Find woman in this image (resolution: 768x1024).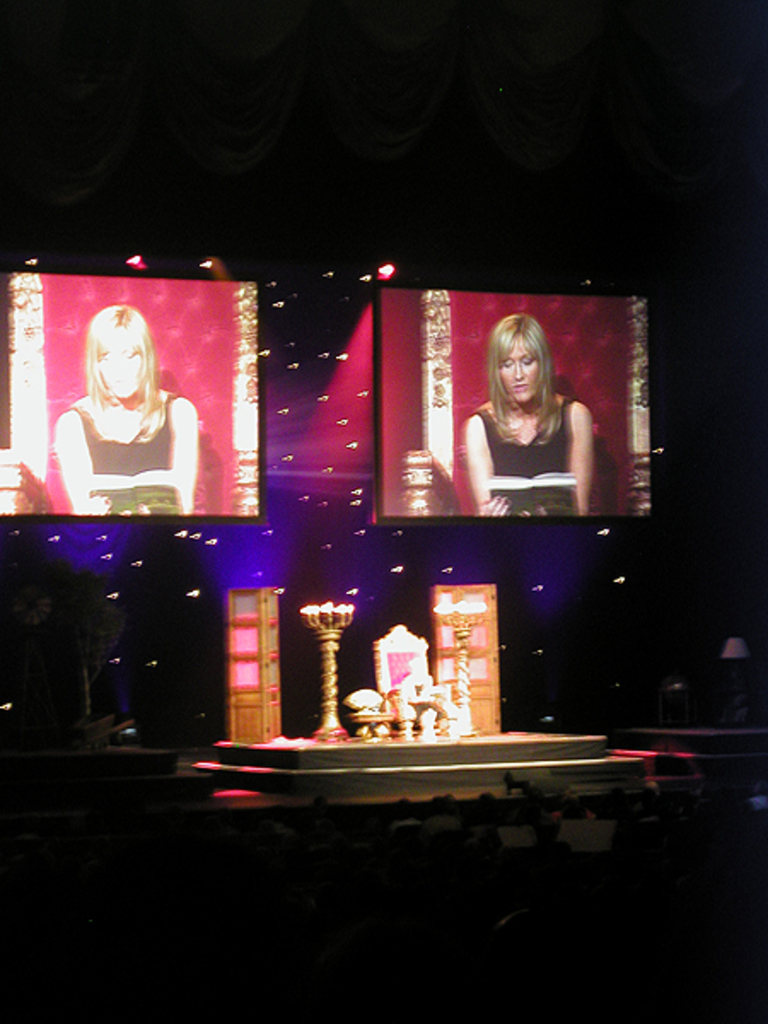
51,305,198,519.
